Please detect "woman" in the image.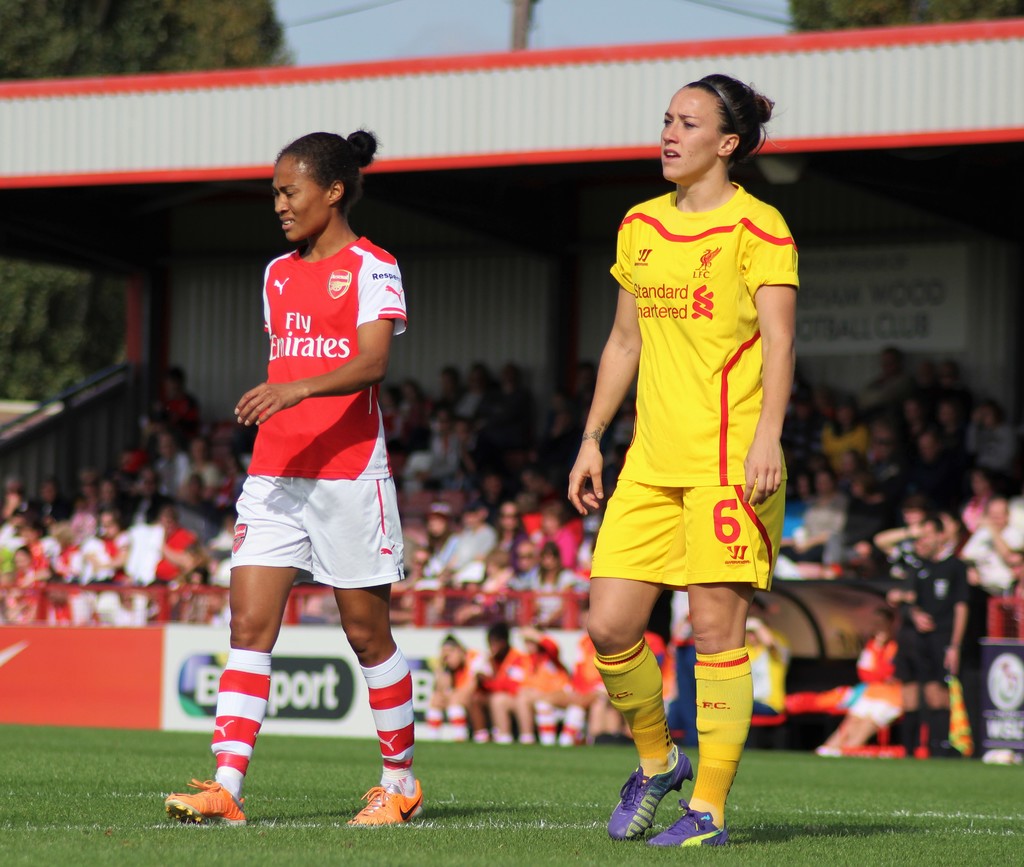
(420, 627, 477, 733).
